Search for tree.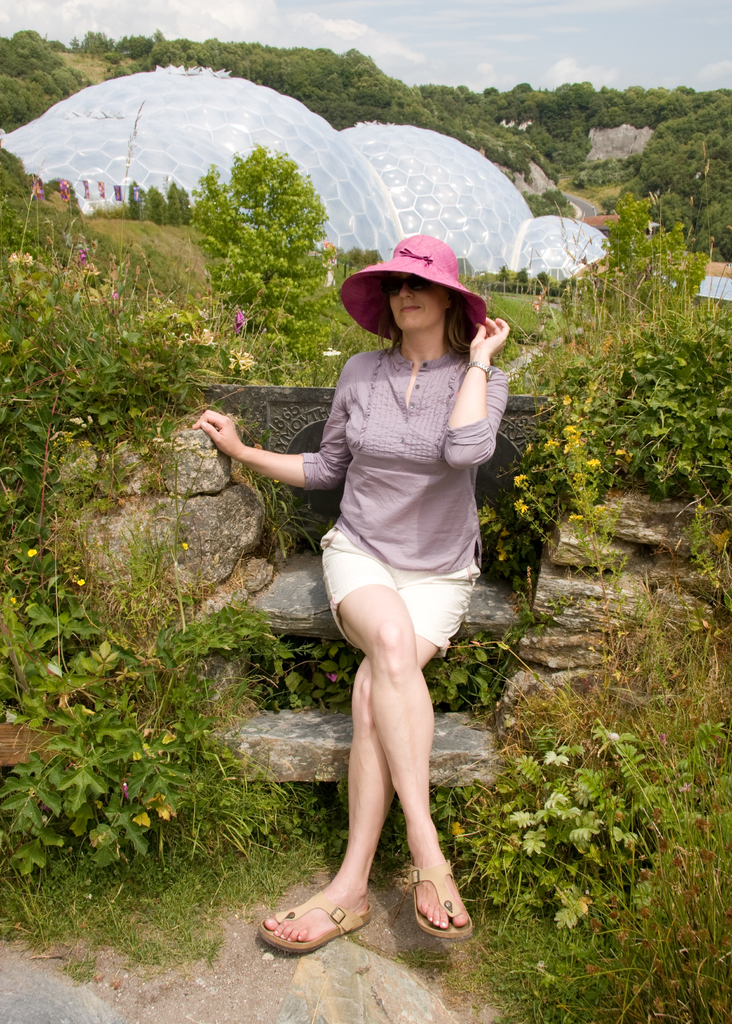
Found at select_region(186, 141, 337, 340).
